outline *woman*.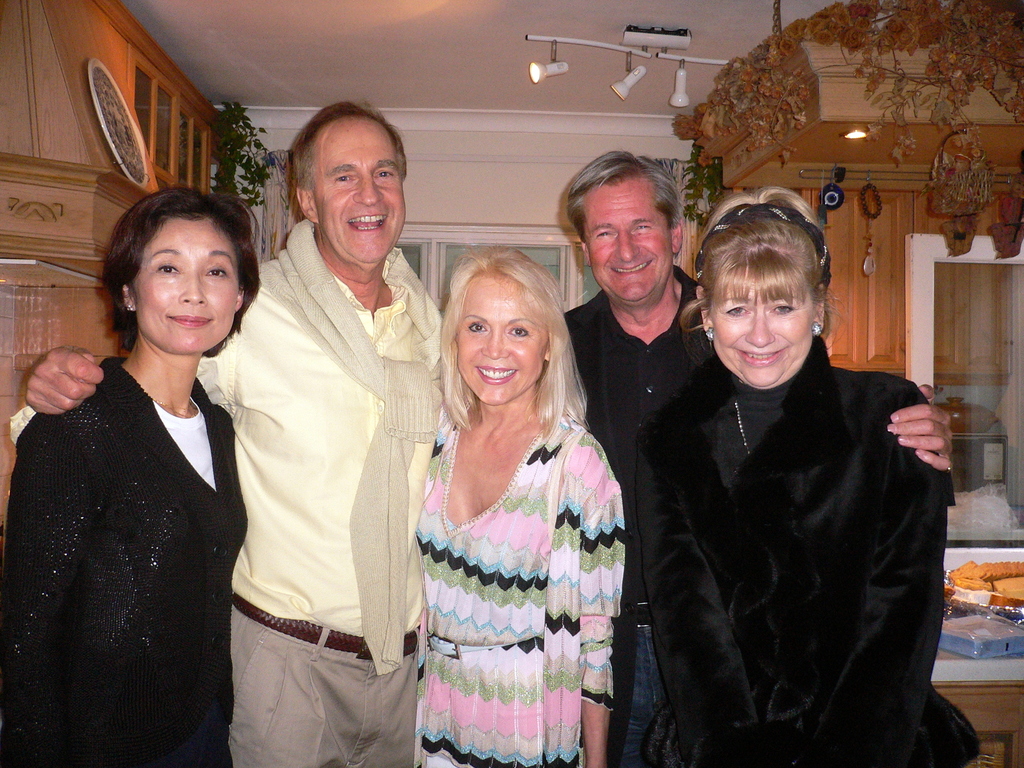
Outline: [382, 214, 641, 767].
